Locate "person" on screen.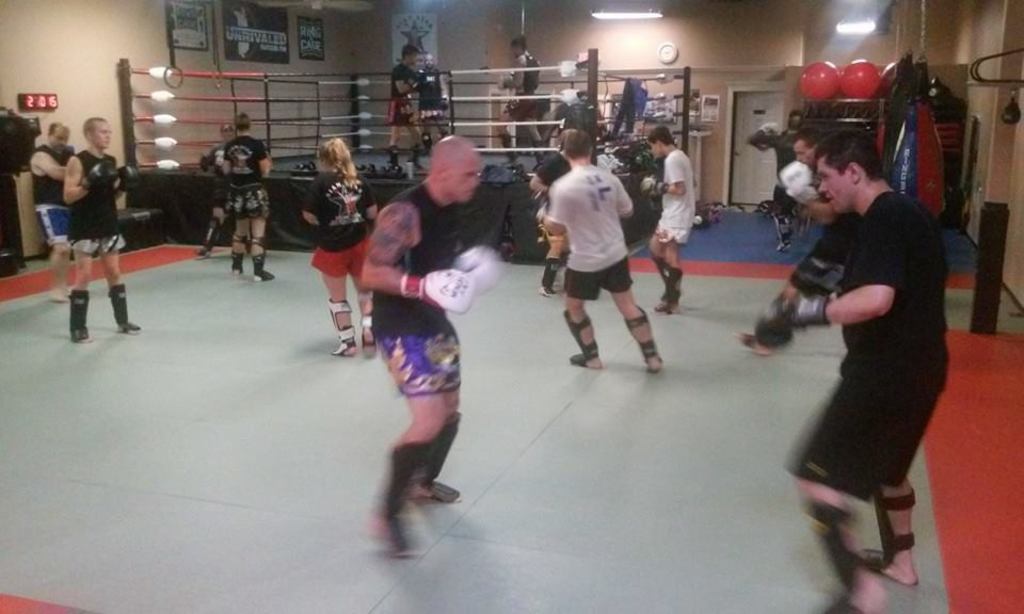
On screen at crop(532, 145, 572, 296).
